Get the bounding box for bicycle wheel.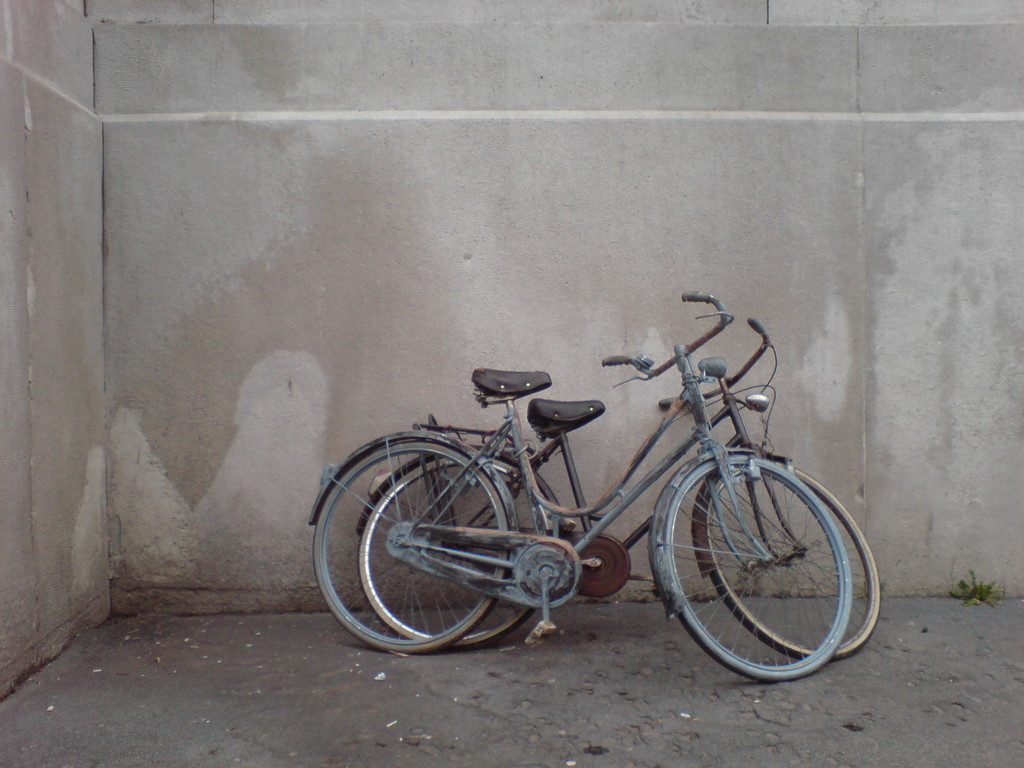
[x1=356, y1=454, x2=563, y2=648].
